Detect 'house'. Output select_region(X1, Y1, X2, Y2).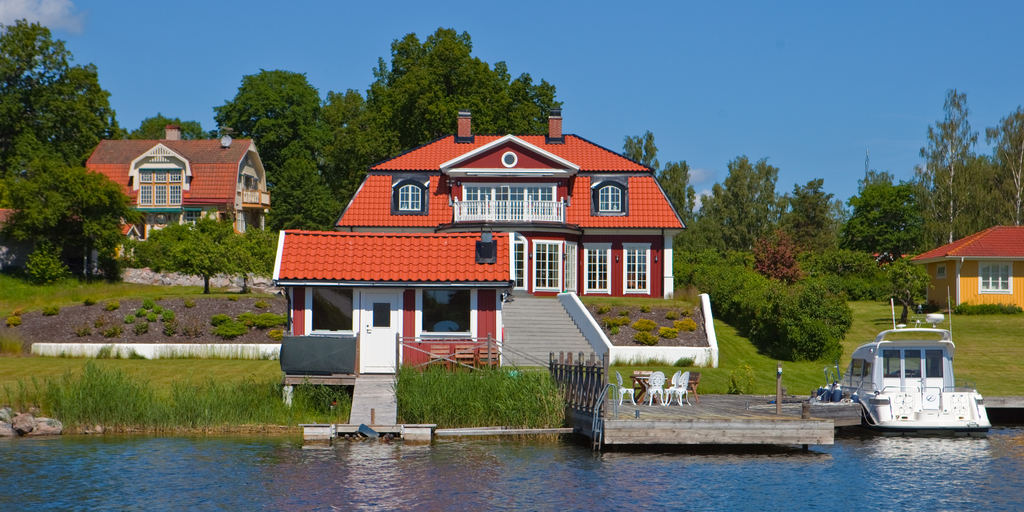
select_region(908, 225, 1023, 316).
